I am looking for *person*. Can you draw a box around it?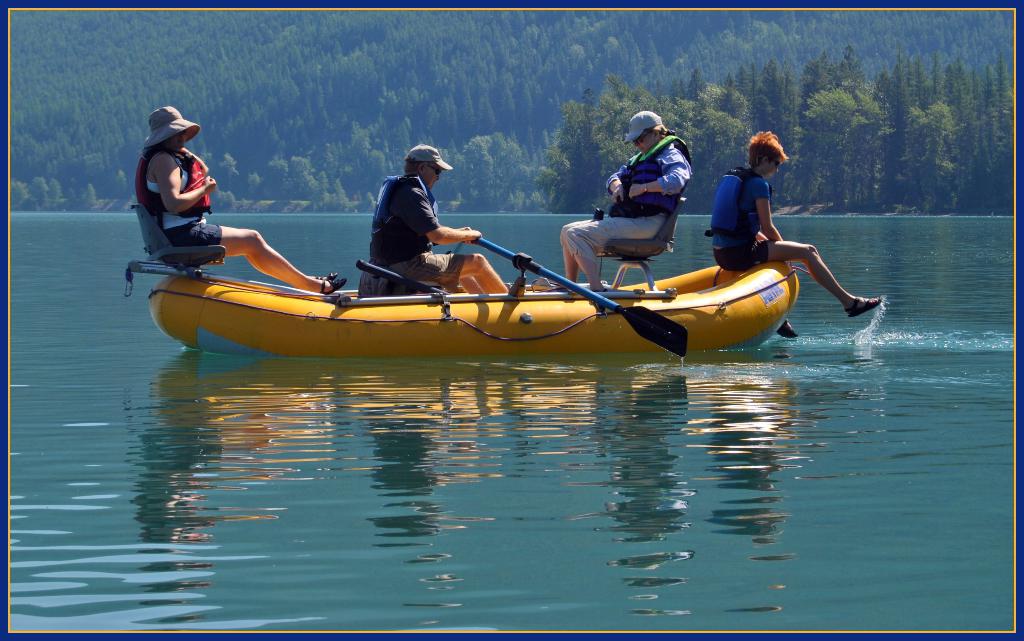
Sure, the bounding box is <region>135, 102, 350, 292</region>.
